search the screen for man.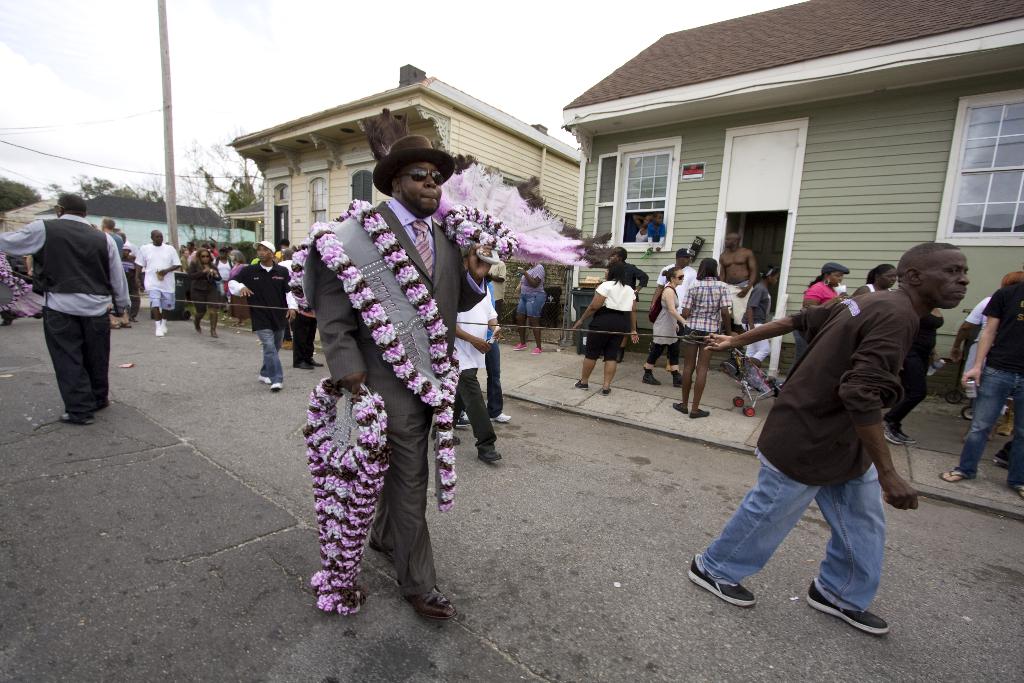
Found at <box>223,235,302,393</box>.
